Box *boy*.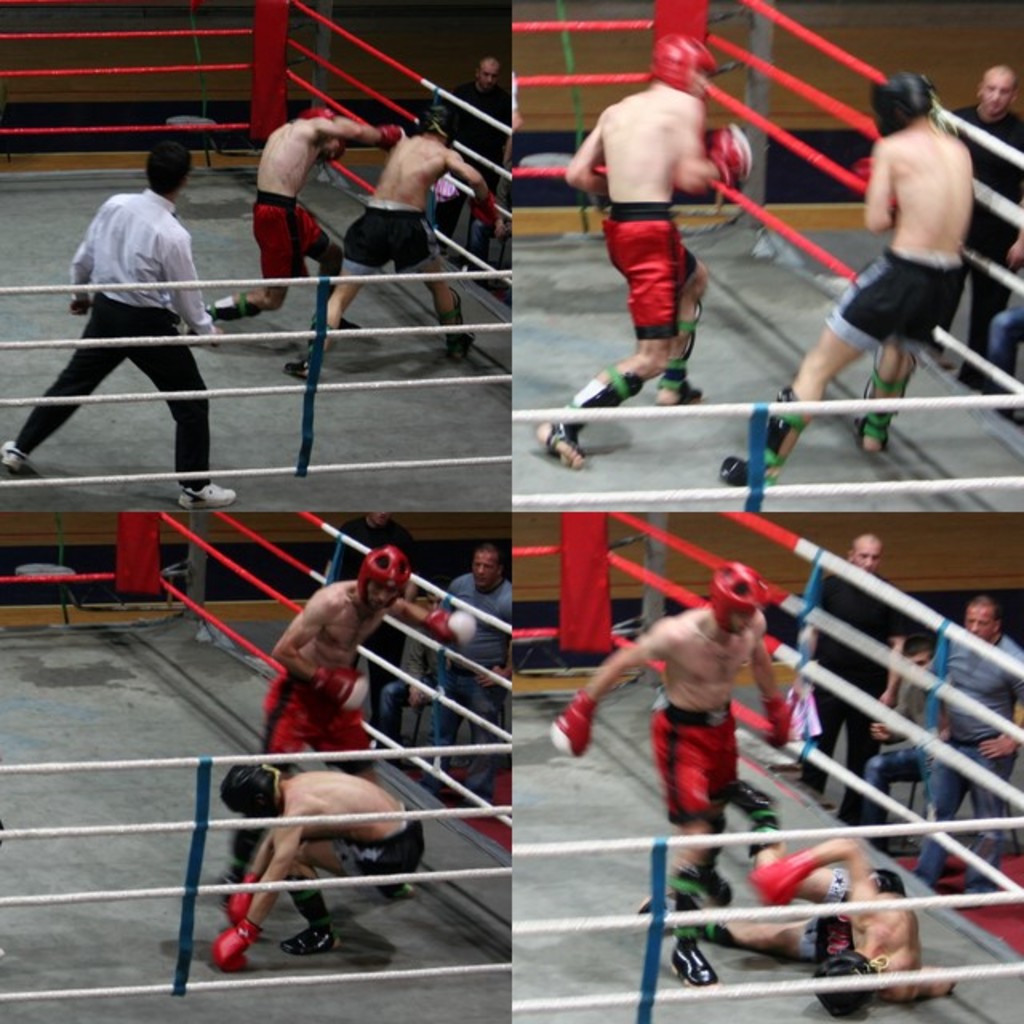
[203,107,405,336].
